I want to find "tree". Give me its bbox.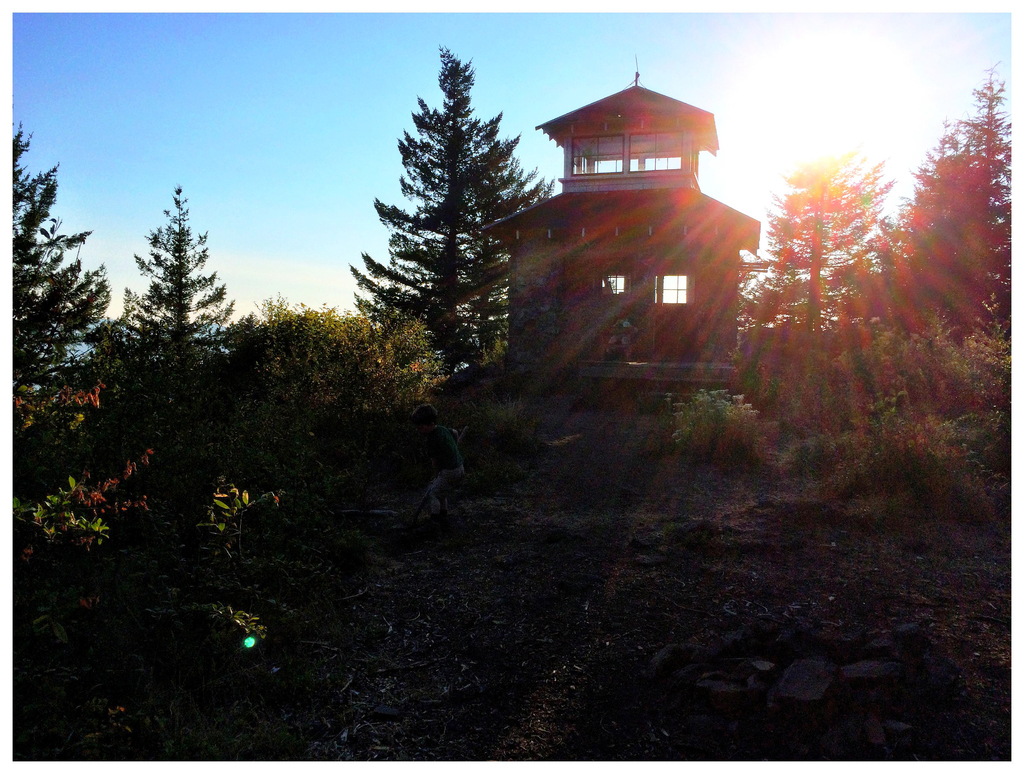
<bbox>349, 27, 568, 381</bbox>.
